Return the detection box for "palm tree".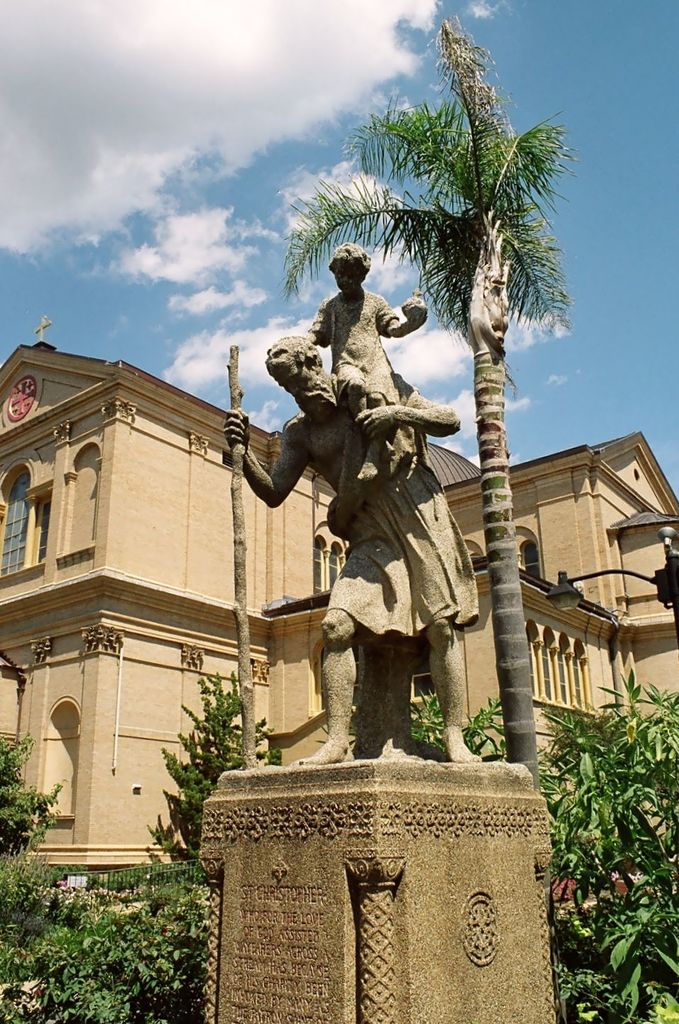
{"left": 23, "top": 914, "right": 128, "bottom": 1023}.
